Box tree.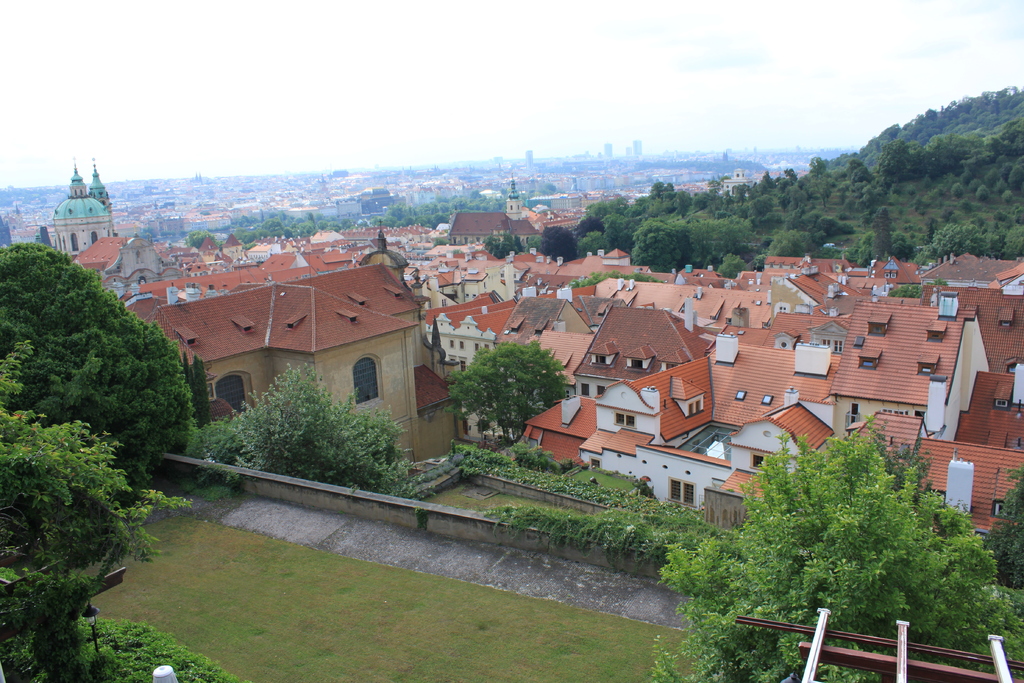
select_region(450, 330, 568, 448).
